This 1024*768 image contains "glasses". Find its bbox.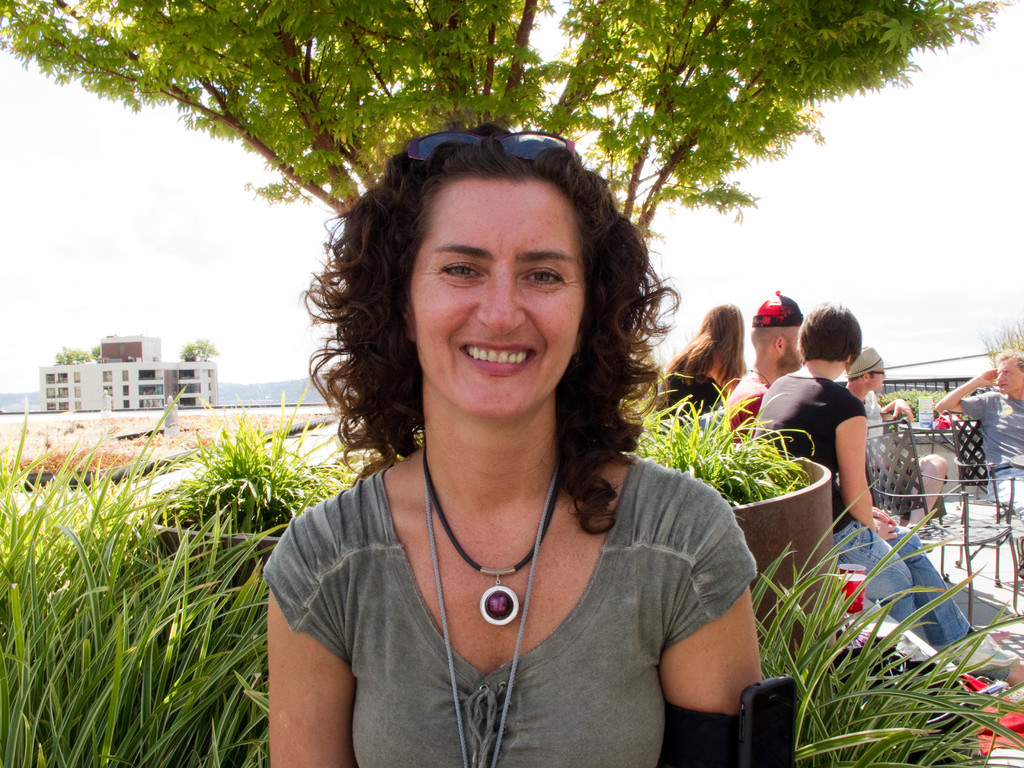
[868,367,883,380].
